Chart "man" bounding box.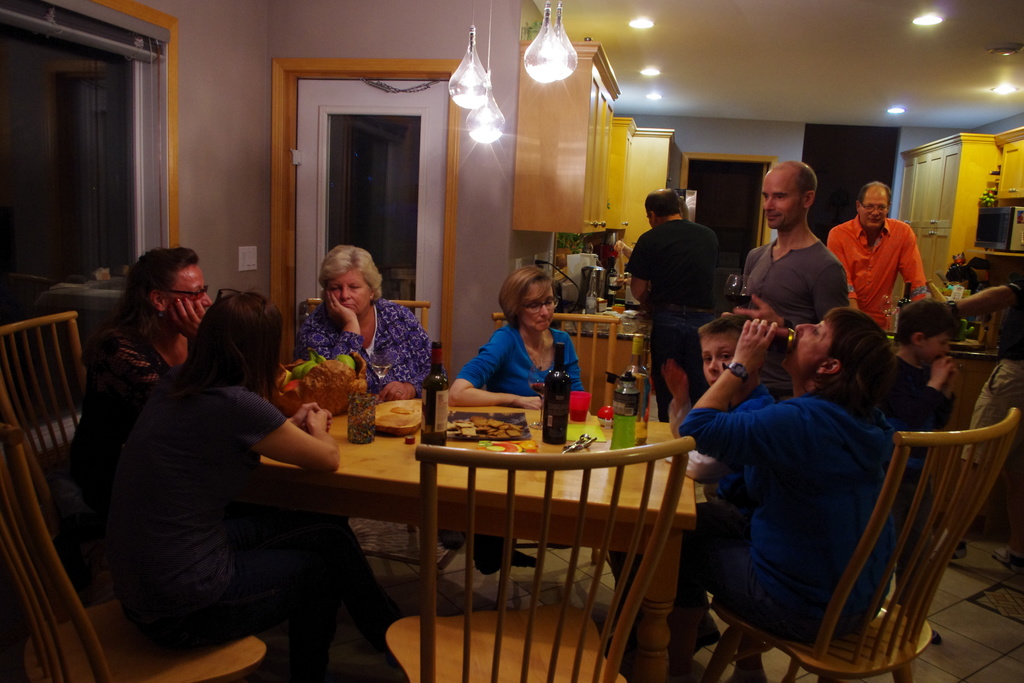
Charted: region(720, 152, 855, 315).
